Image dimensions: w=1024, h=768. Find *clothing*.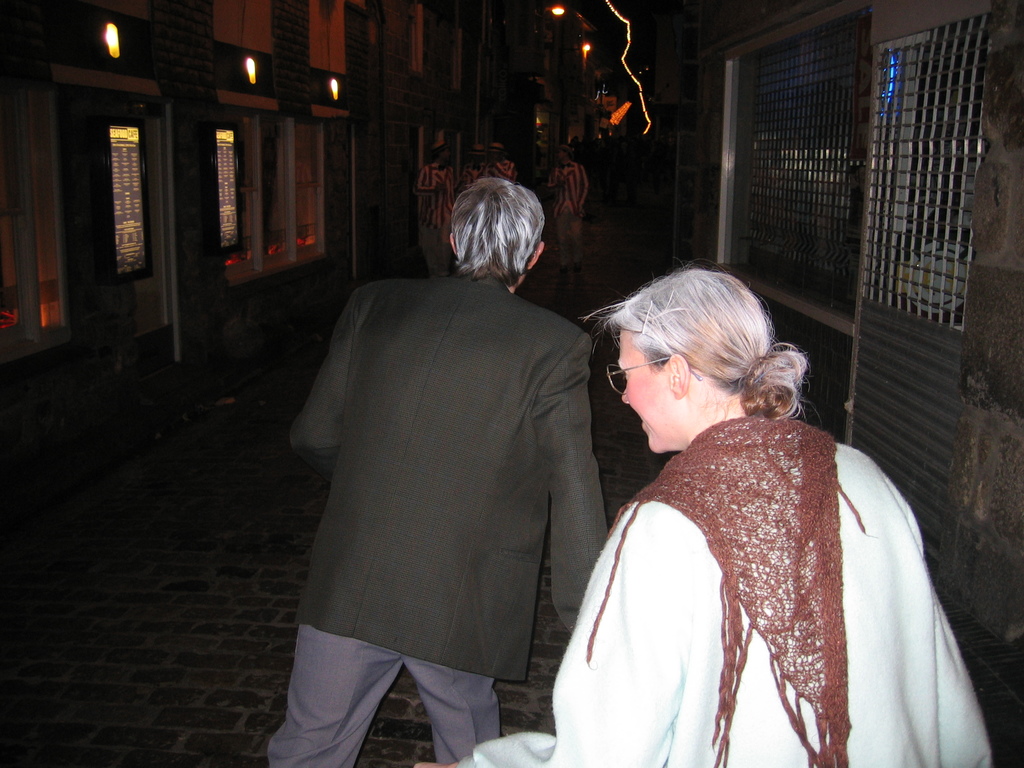
<box>548,162,591,268</box>.
